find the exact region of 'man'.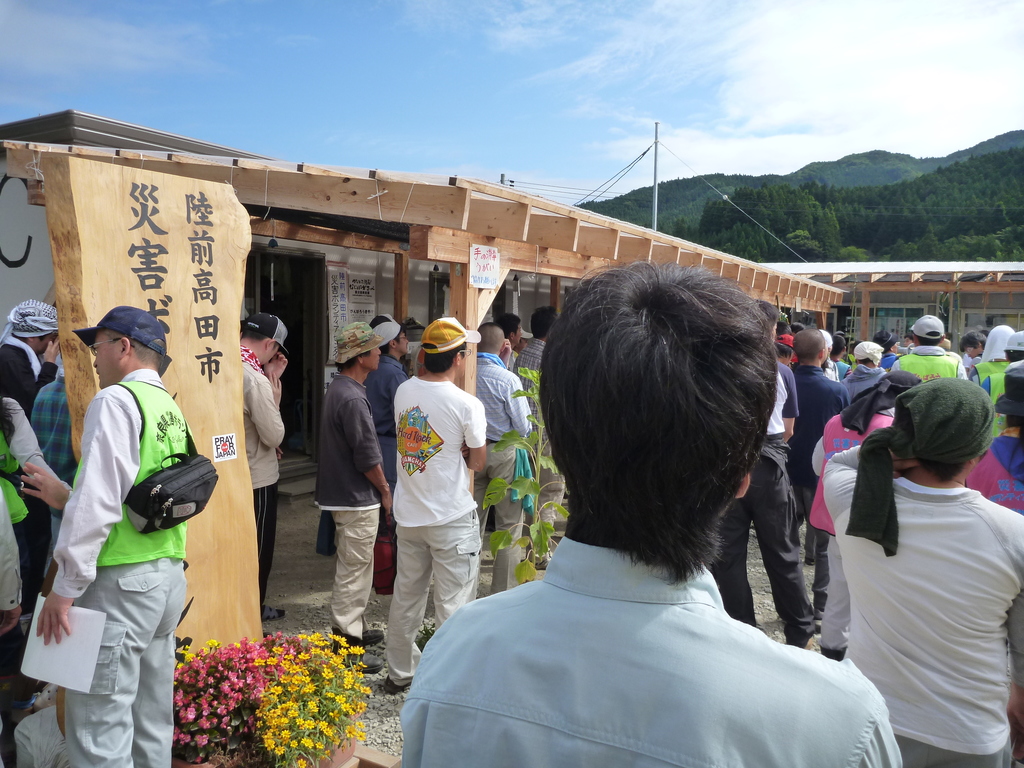
Exact region: (x1=24, y1=311, x2=185, y2=767).
